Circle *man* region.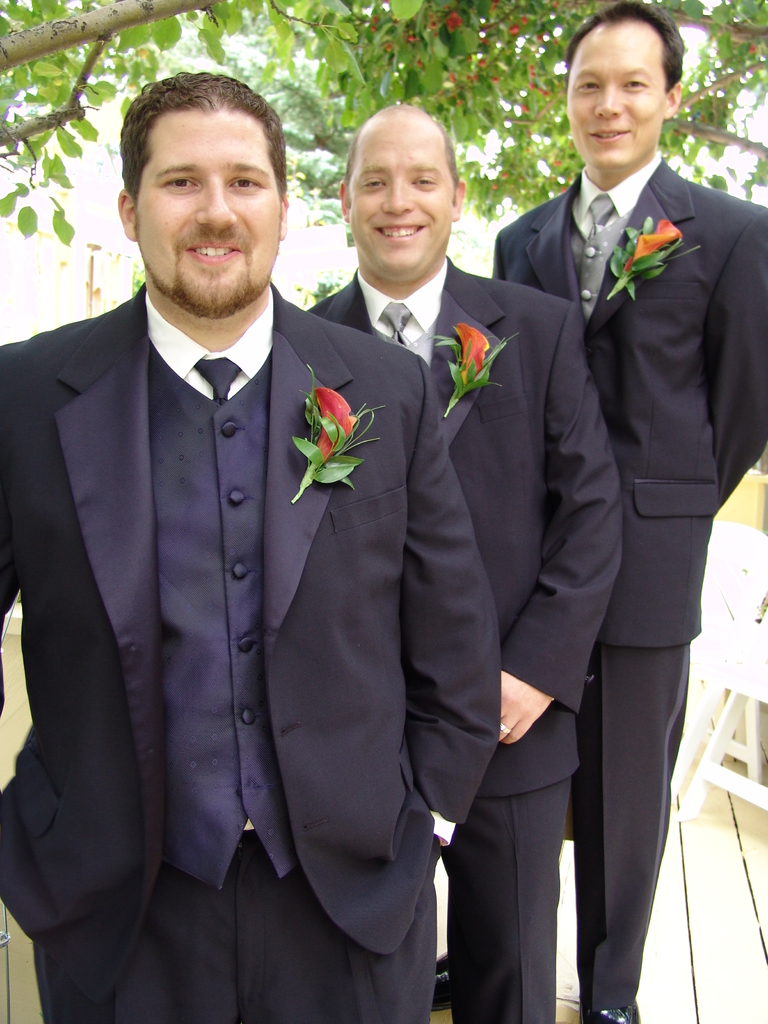
Region: bbox=(421, 0, 767, 1020).
